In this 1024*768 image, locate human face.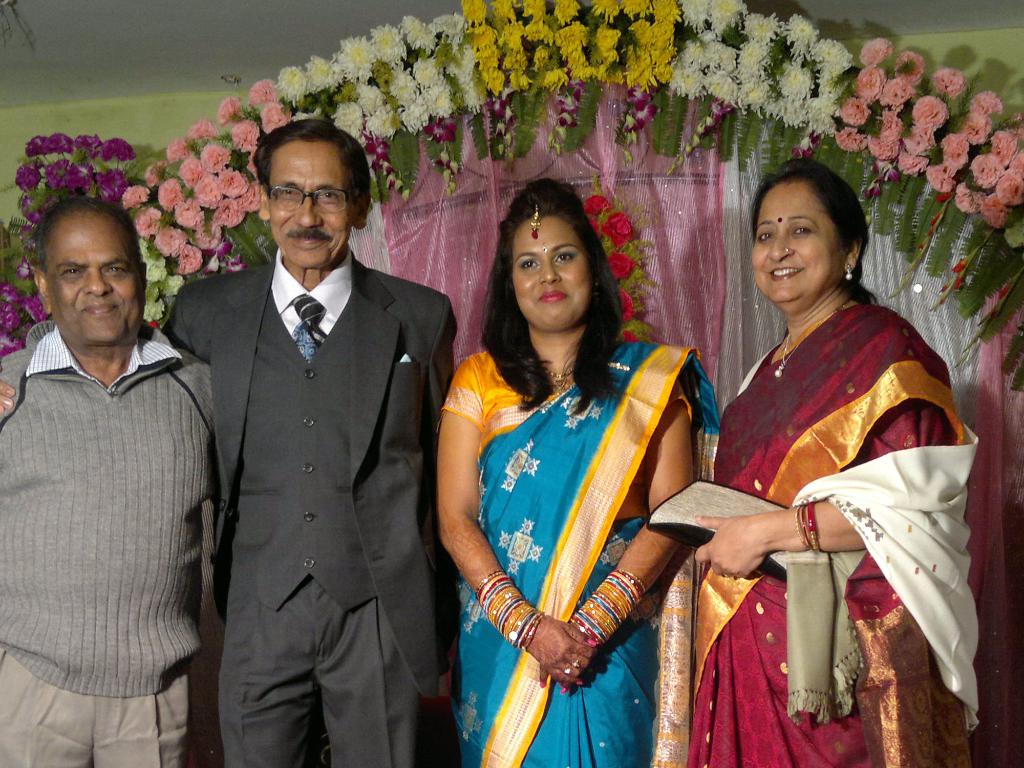
Bounding box: BBox(508, 223, 592, 328).
